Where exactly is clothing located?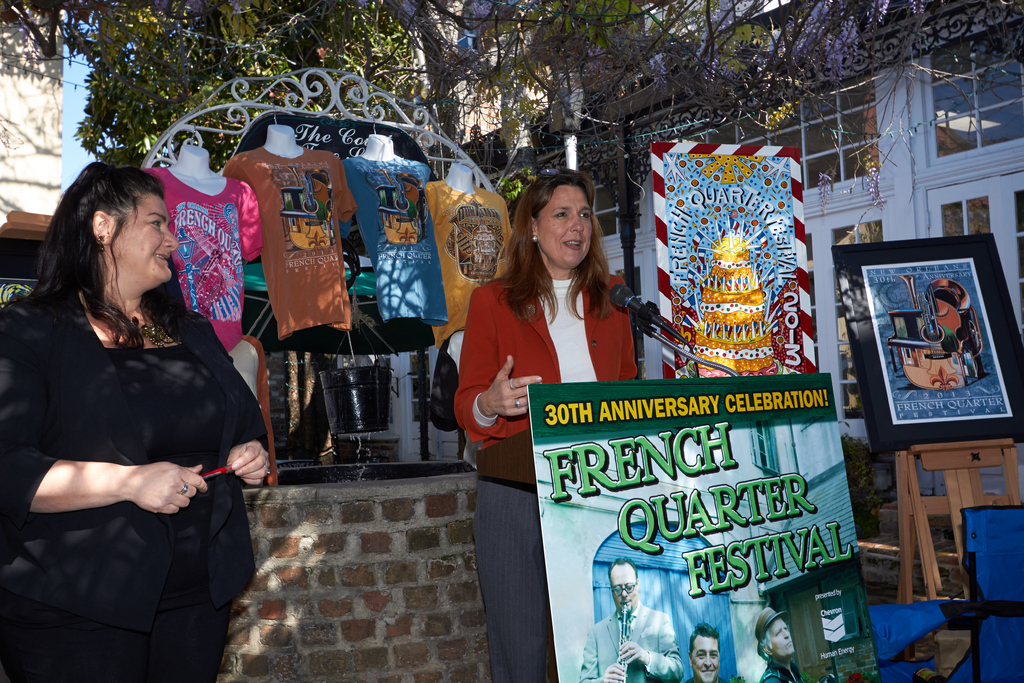
Its bounding box is {"x1": 335, "y1": 158, "x2": 450, "y2": 338}.
